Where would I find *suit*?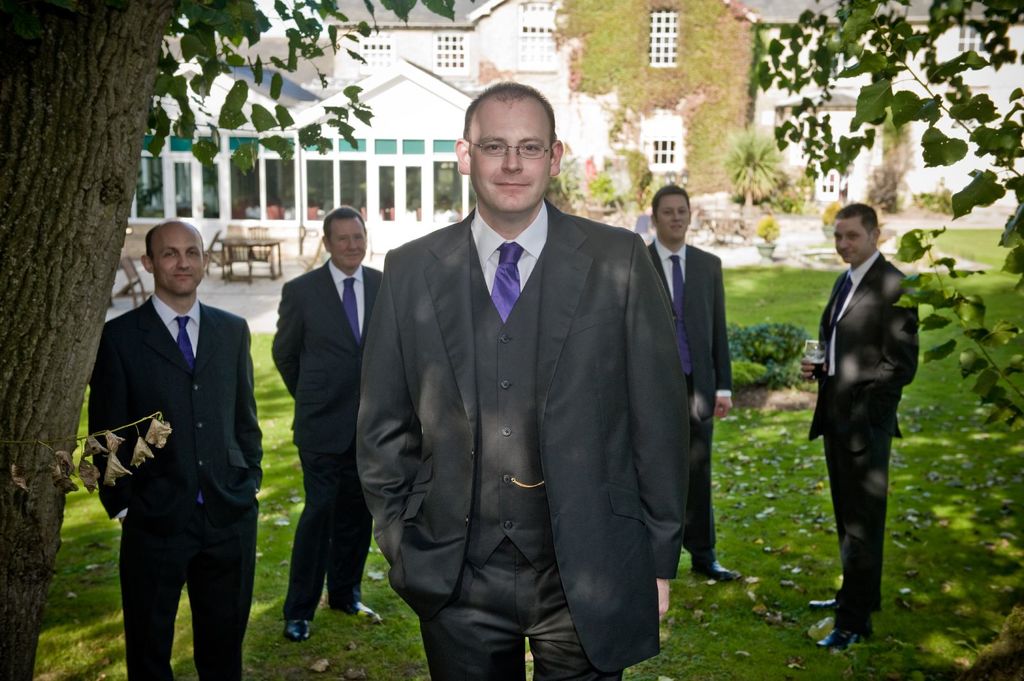
At [left=641, top=244, right=737, bottom=550].
